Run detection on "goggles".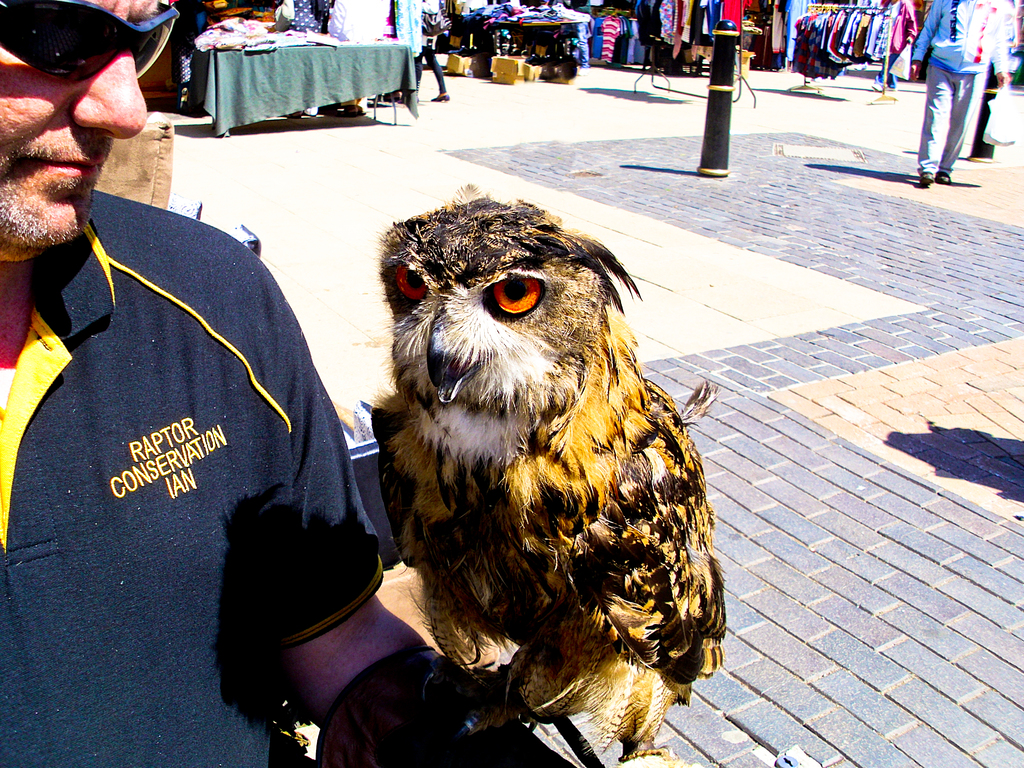
Result: [0,0,180,81].
